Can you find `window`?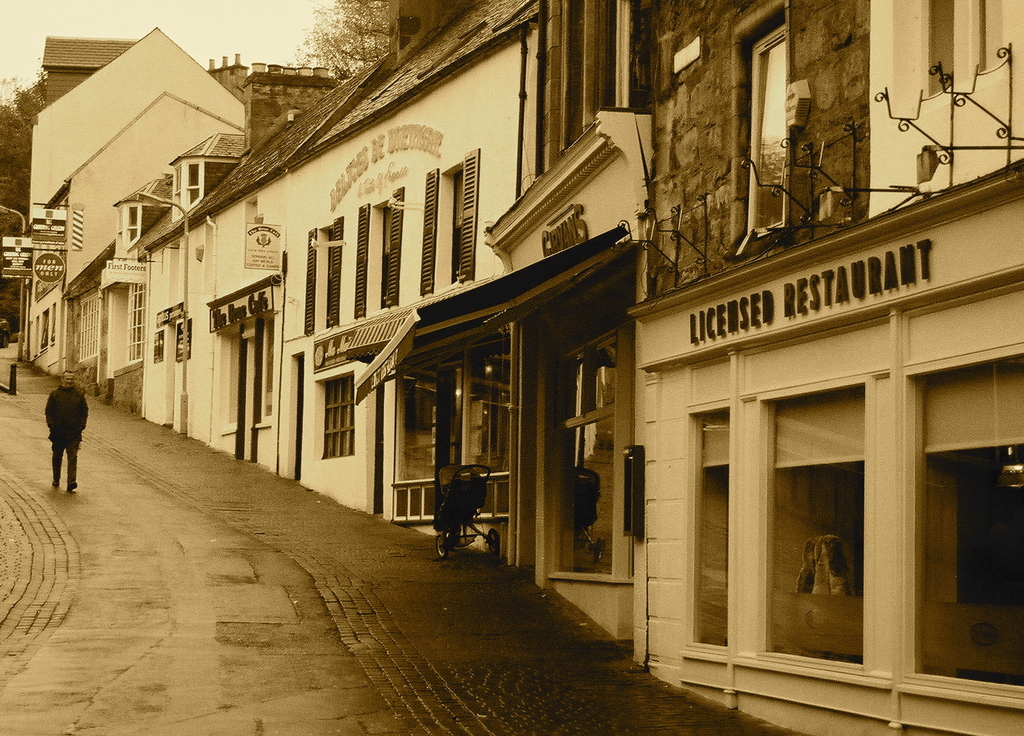
Yes, bounding box: {"x1": 179, "y1": 157, "x2": 206, "y2": 220}.
